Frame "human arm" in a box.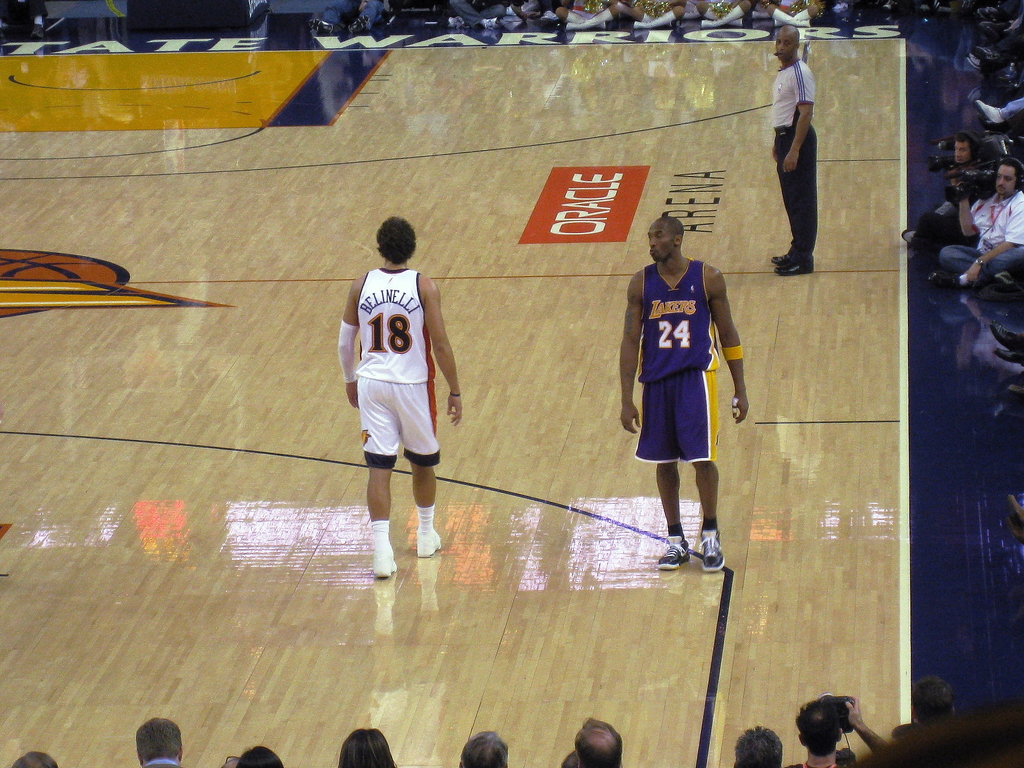
l=620, t=282, r=645, b=435.
